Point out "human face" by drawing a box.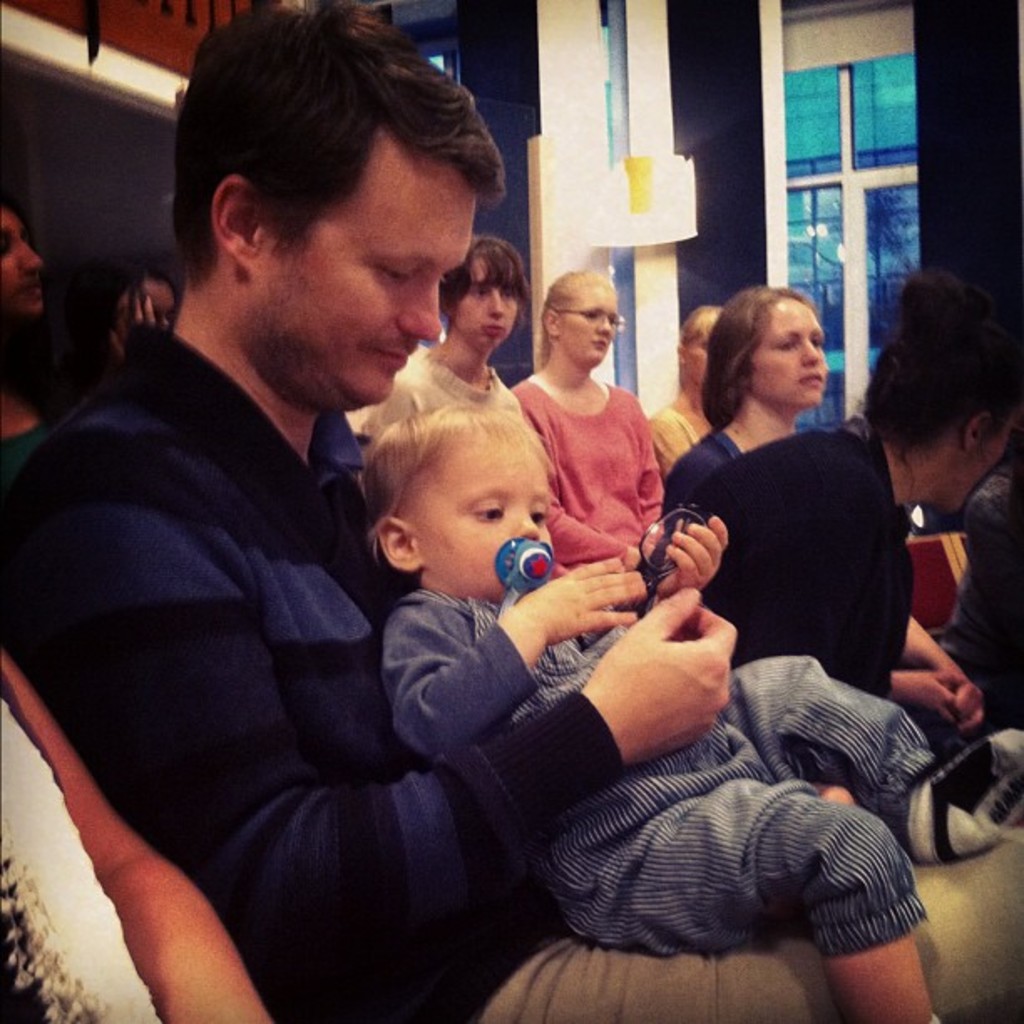
box=[755, 300, 828, 398].
